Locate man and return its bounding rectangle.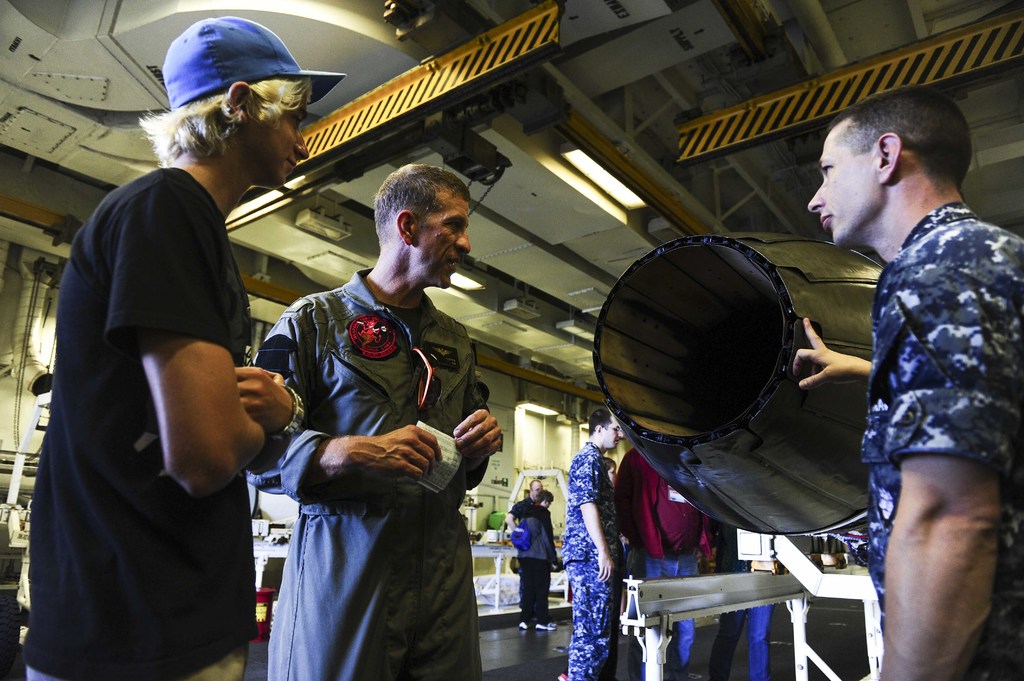
bbox=[515, 487, 561, 630].
